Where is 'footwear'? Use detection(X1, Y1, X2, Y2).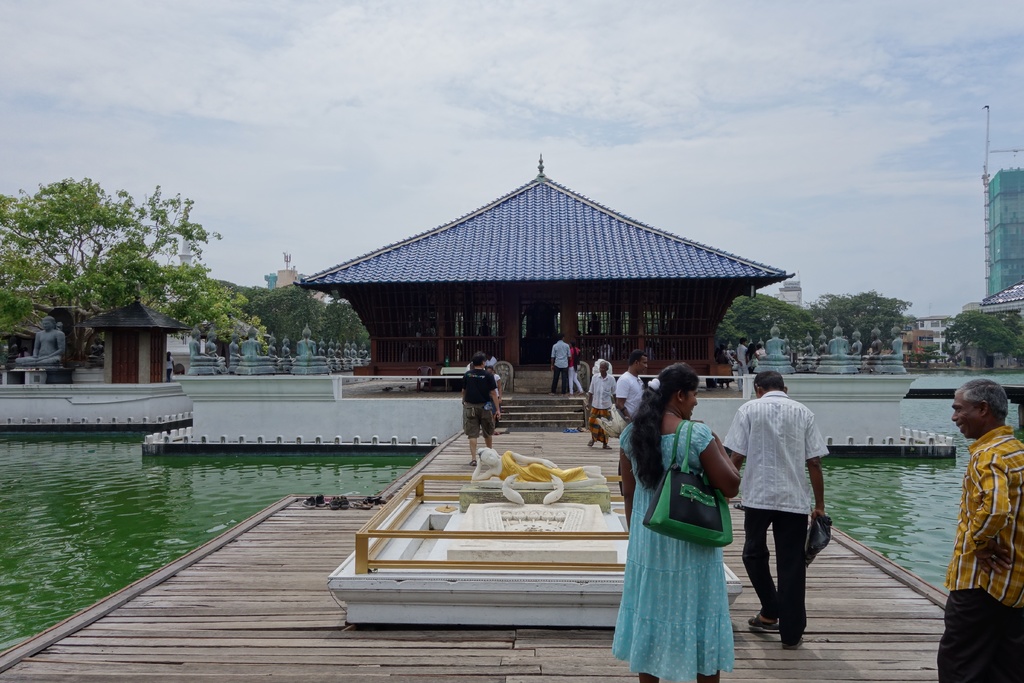
detection(786, 634, 806, 652).
